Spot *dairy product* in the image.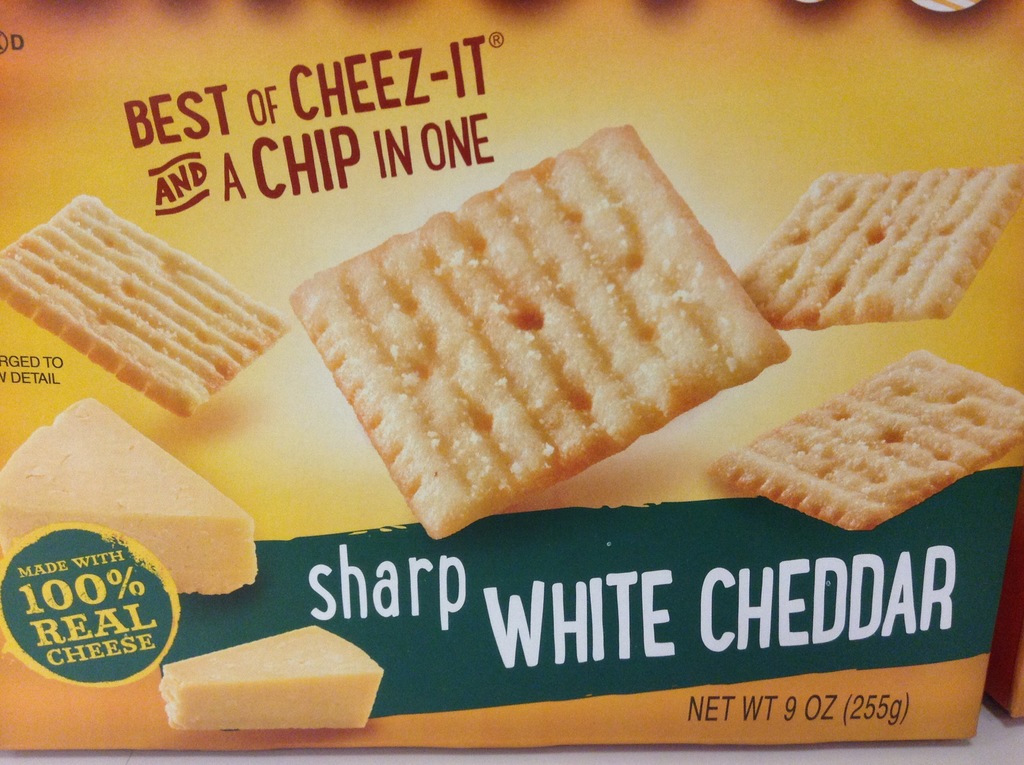
*dairy product* found at bbox=(0, 401, 255, 595).
